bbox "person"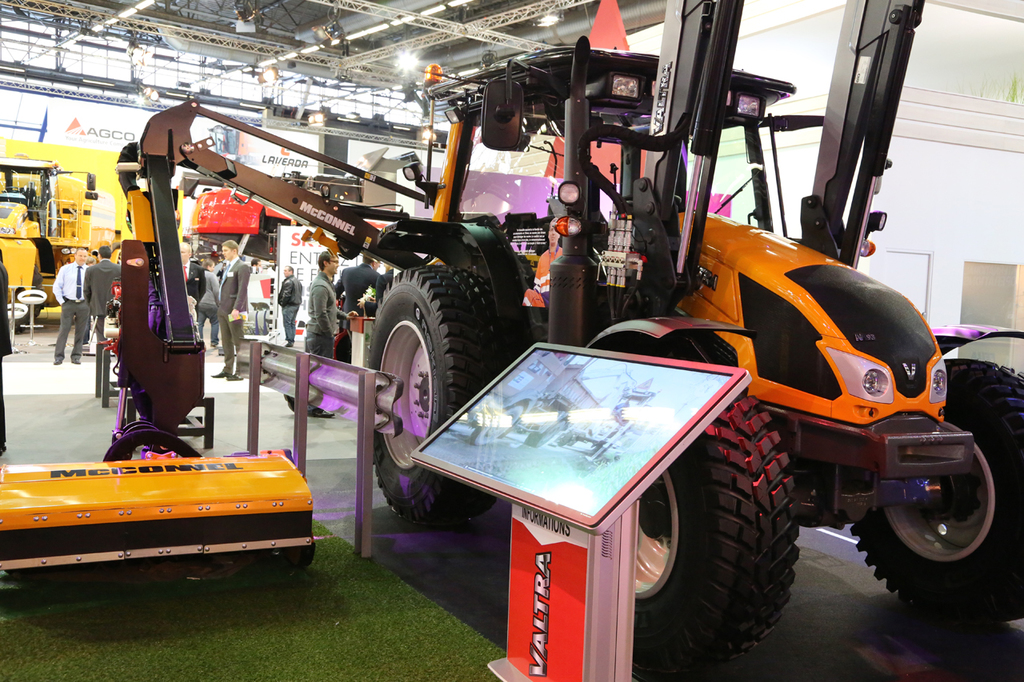
<bbox>209, 245, 250, 381</bbox>
